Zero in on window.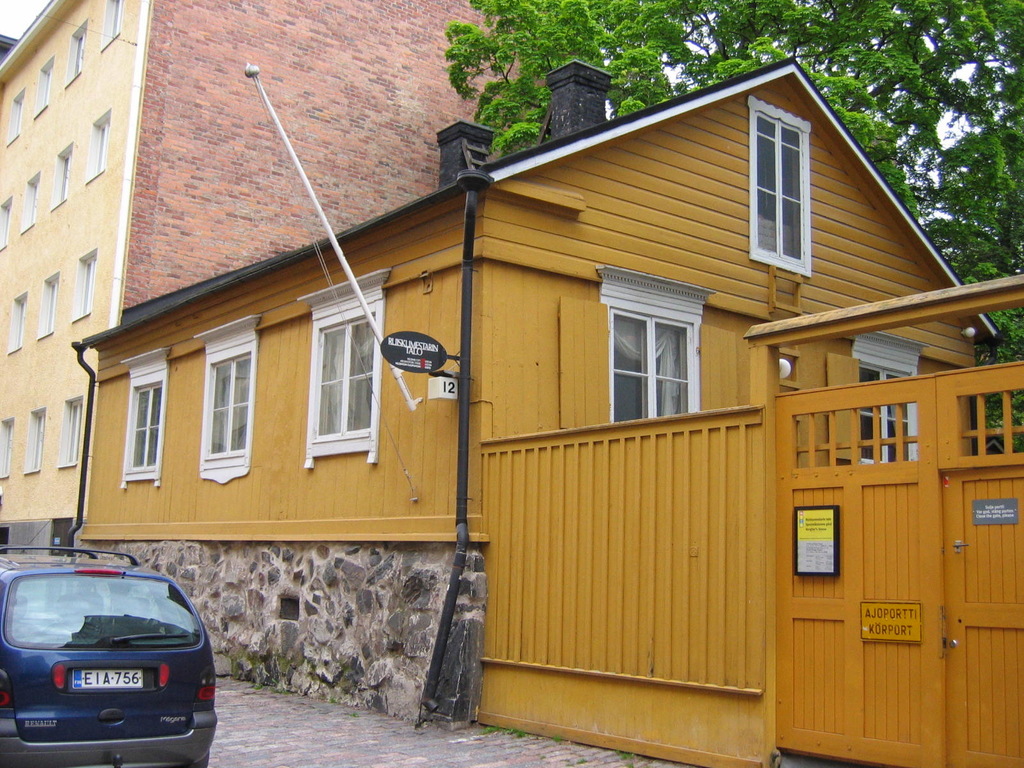
Zeroed in: [305,270,392,471].
